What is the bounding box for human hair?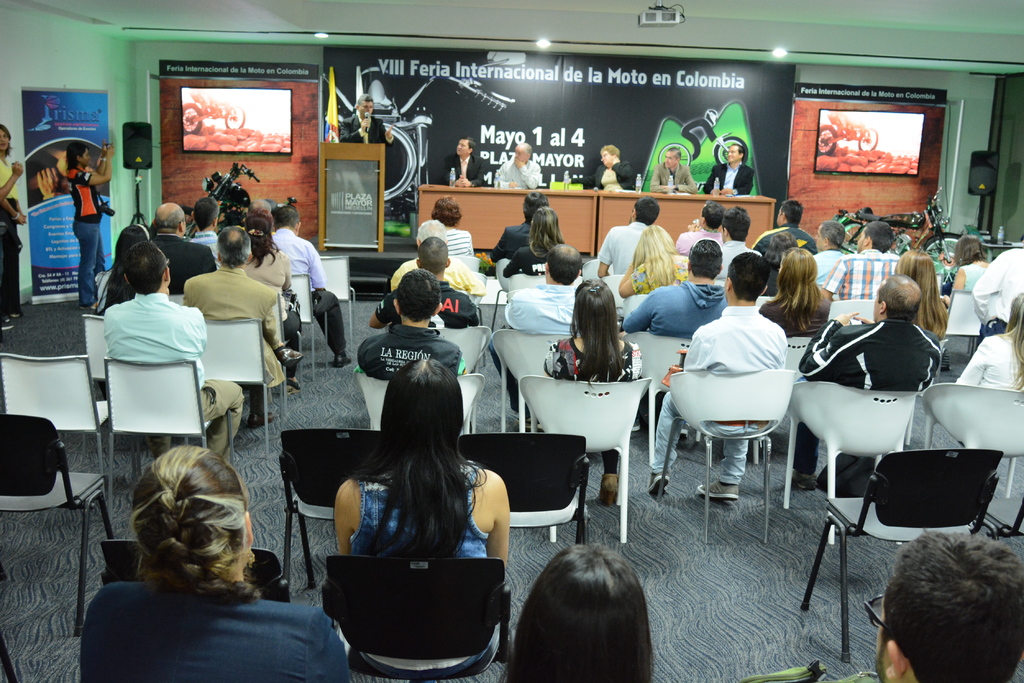
detection(600, 145, 620, 157).
